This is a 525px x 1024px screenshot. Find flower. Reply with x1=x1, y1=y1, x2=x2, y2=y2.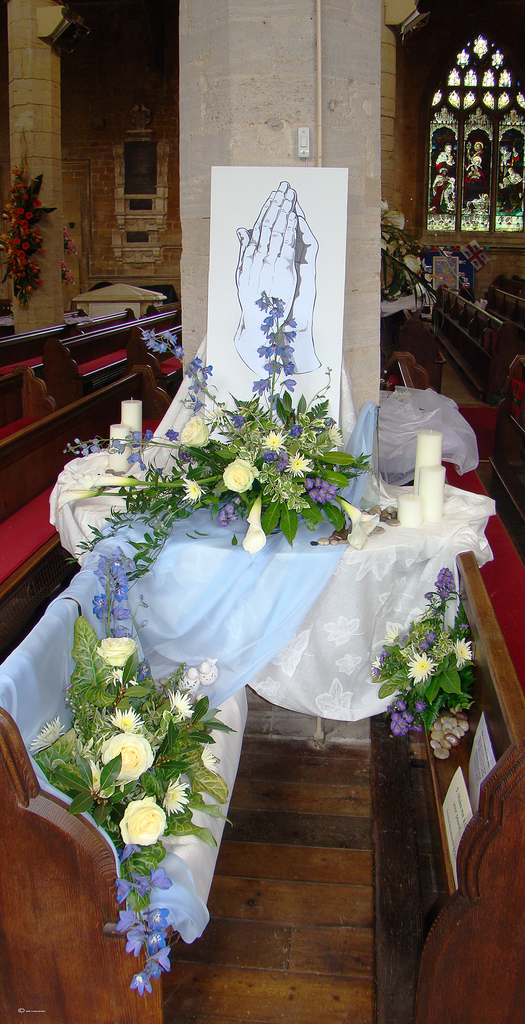
x1=453, y1=637, x2=478, y2=667.
